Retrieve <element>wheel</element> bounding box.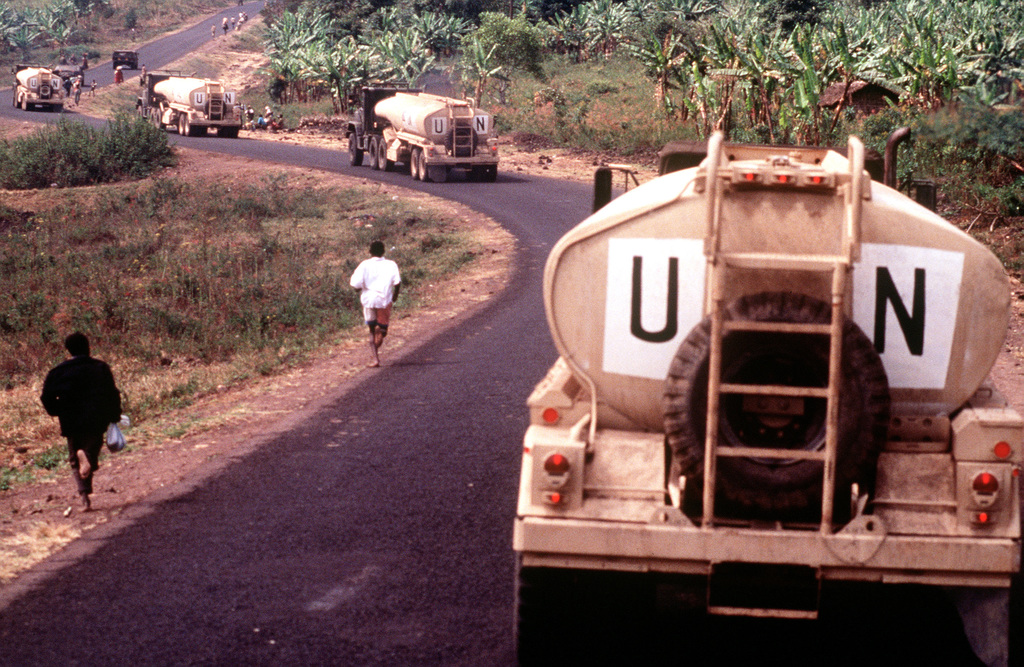
Bounding box: {"left": 49, "top": 100, "right": 65, "bottom": 109}.
